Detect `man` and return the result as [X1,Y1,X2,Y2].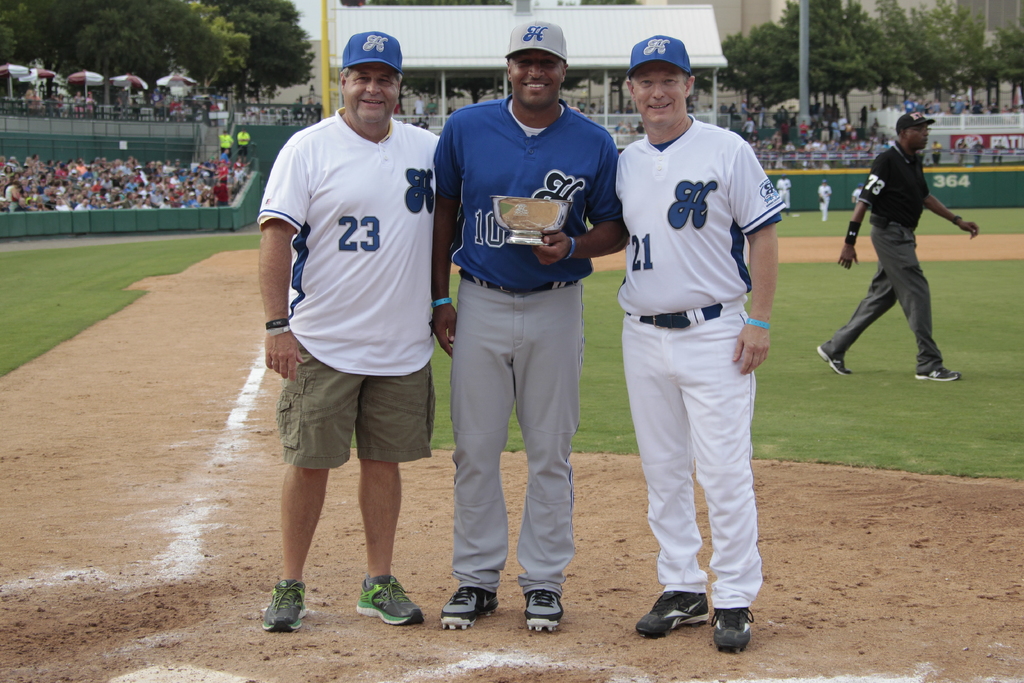
[255,29,582,631].
